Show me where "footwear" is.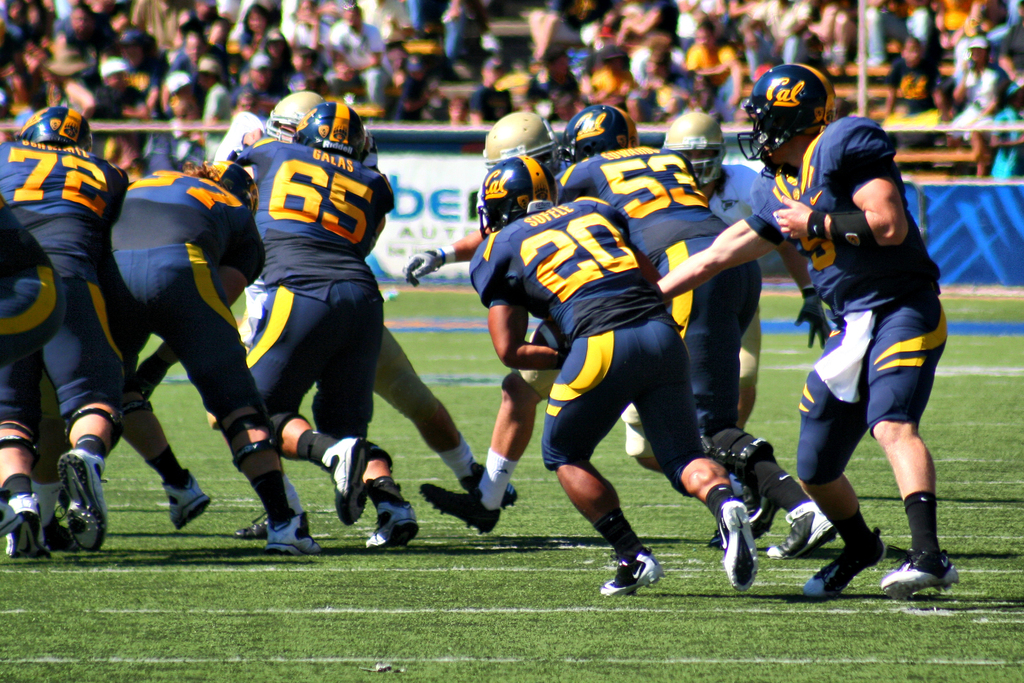
"footwear" is at bbox=(599, 543, 670, 601).
